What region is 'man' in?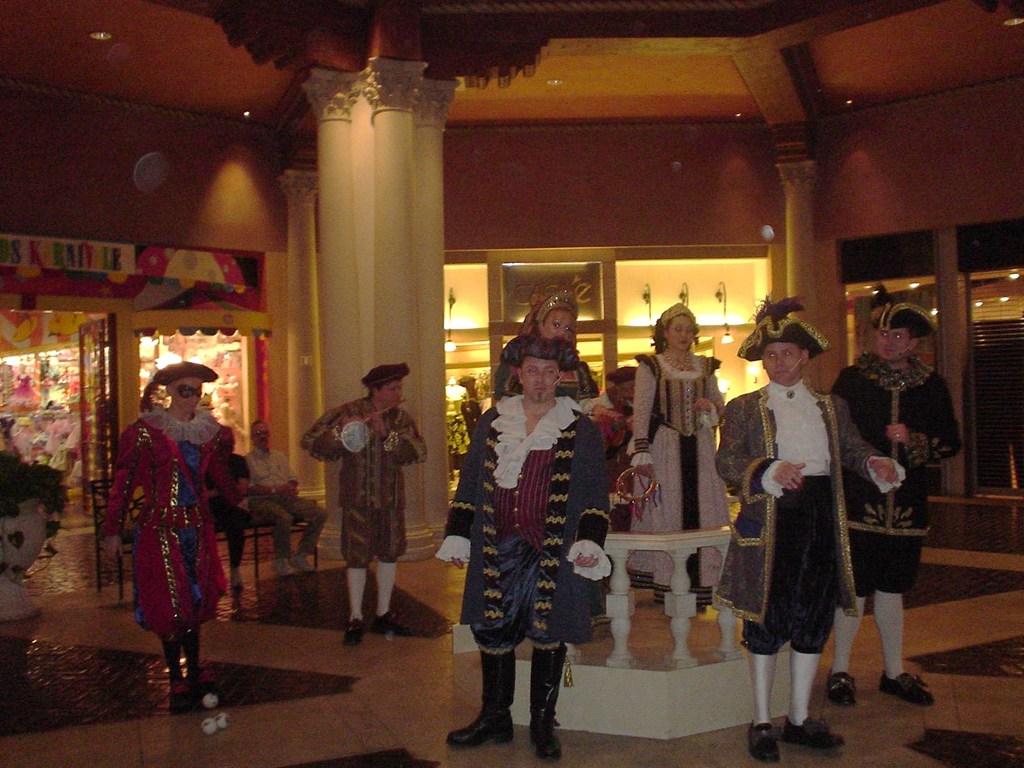
<region>824, 305, 962, 708</region>.
